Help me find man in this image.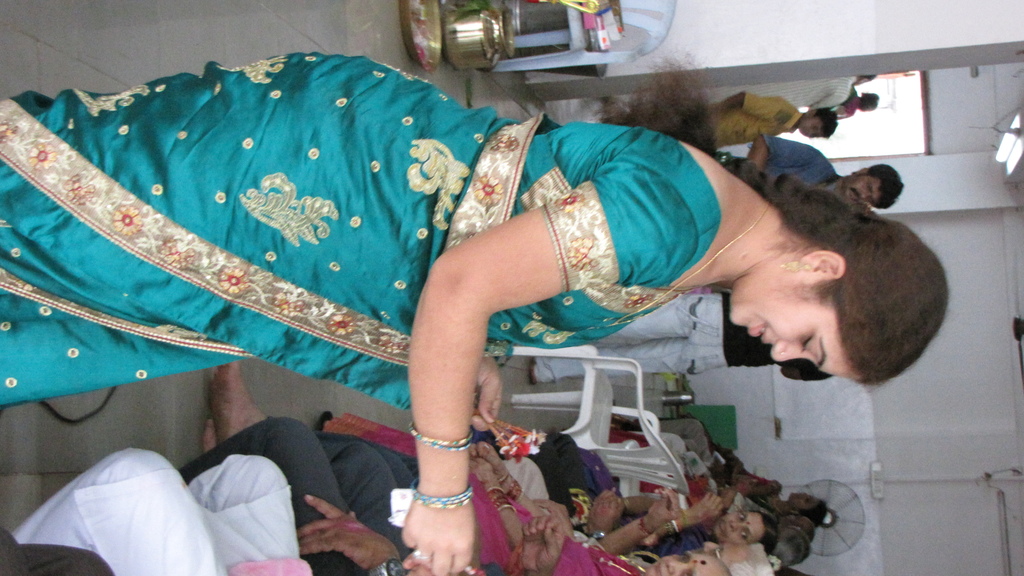
Found it: x1=531 y1=448 x2=780 y2=575.
